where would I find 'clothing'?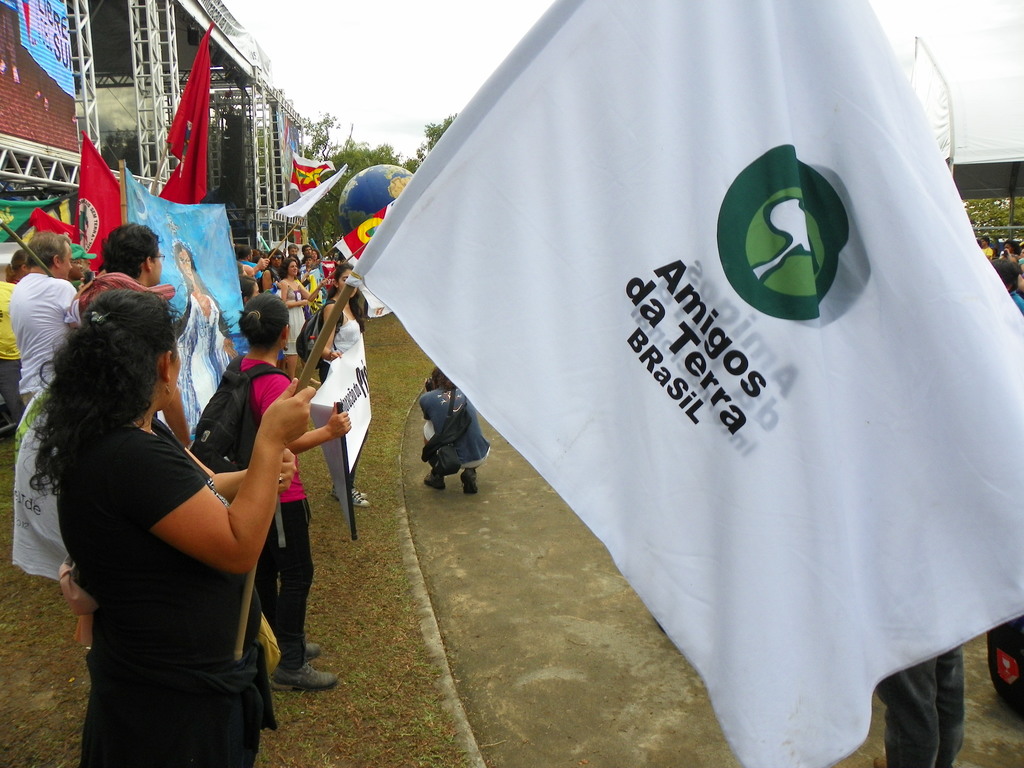
At 977,246,993,262.
